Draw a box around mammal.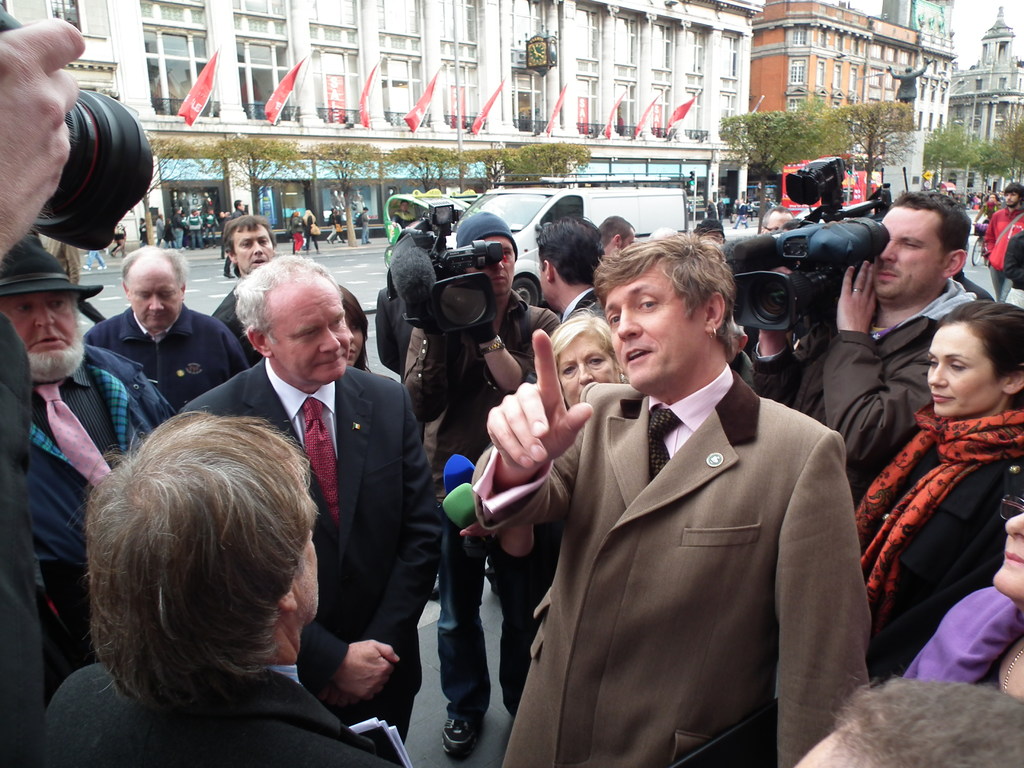
81 253 108 268.
